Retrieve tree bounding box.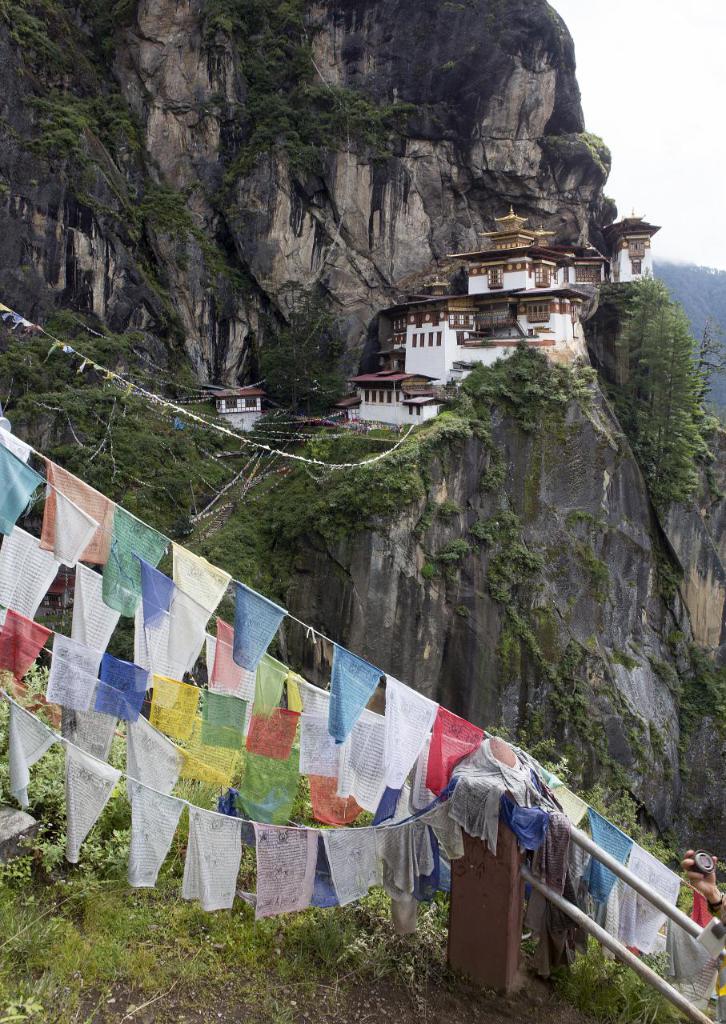
Bounding box: select_region(618, 258, 724, 516).
